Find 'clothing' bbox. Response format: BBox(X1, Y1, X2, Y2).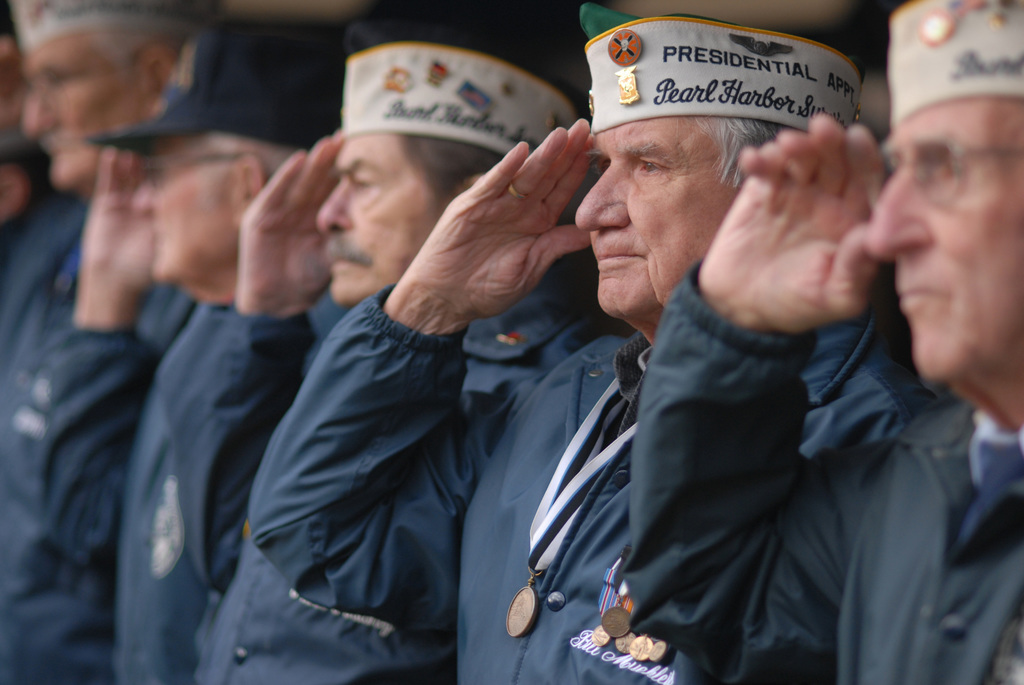
BBox(52, 289, 348, 682).
